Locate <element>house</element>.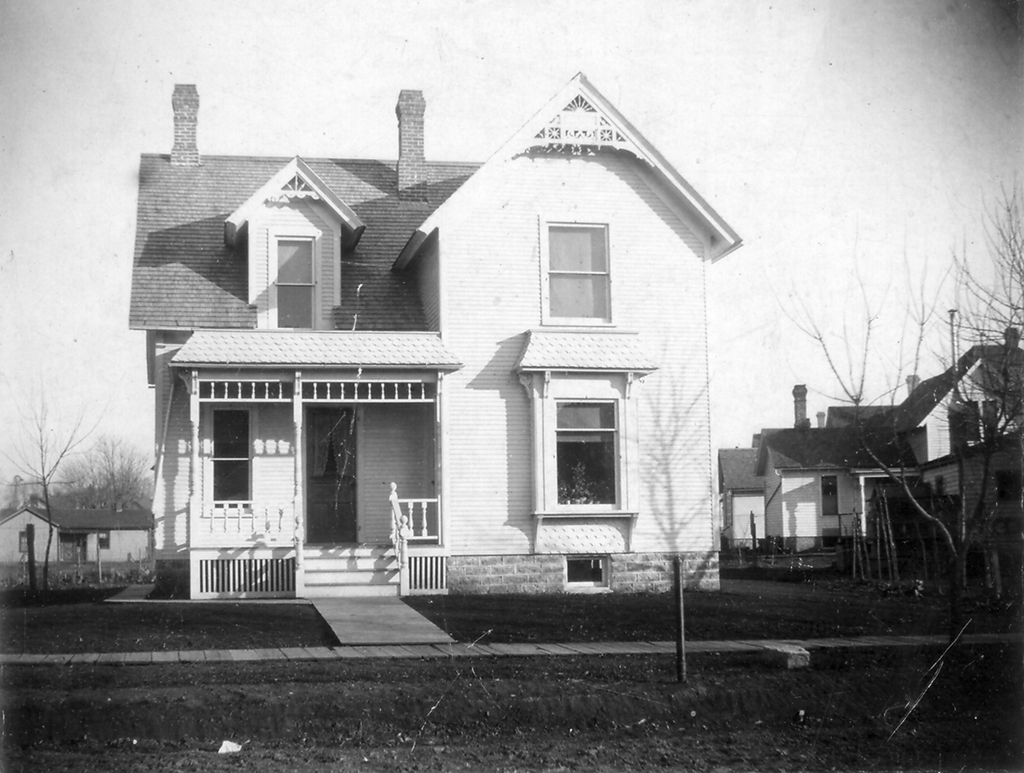
Bounding box: detection(922, 420, 1006, 596).
